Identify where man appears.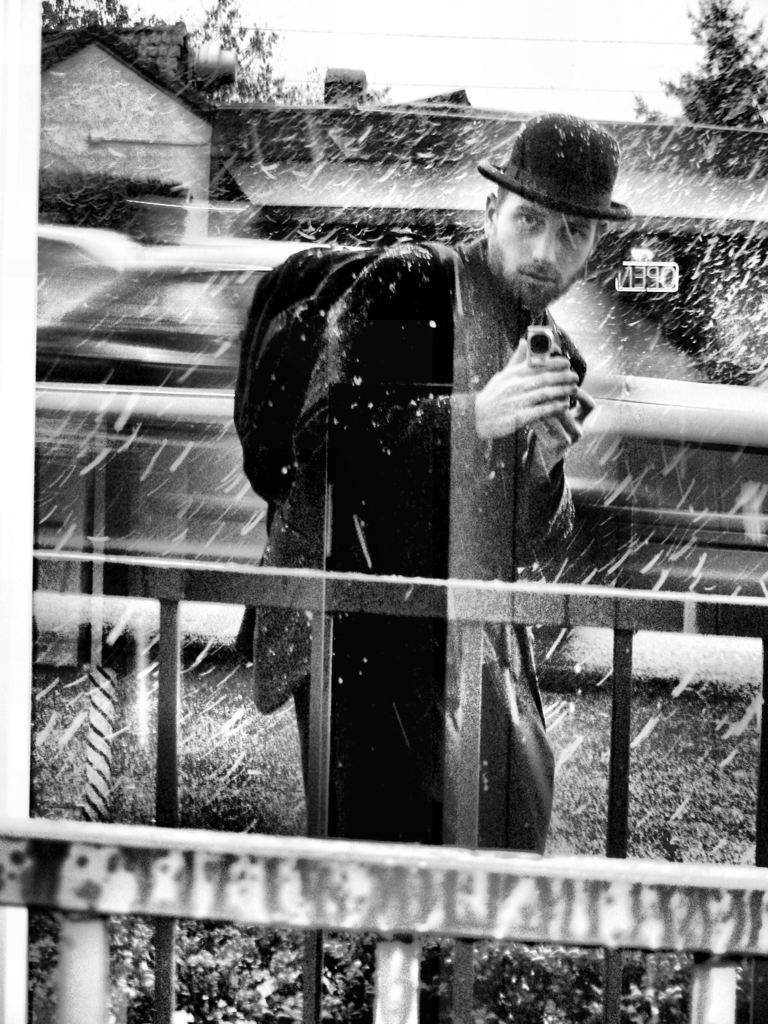
Appears at <bbox>218, 113, 649, 970</bbox>.
